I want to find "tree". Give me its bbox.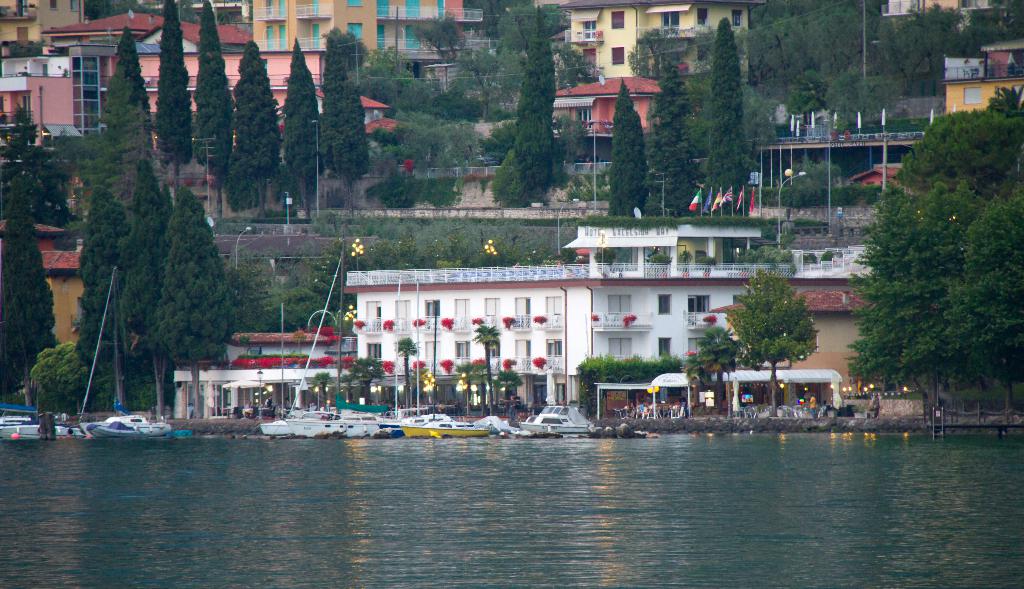
339, 373, 358, 405.
